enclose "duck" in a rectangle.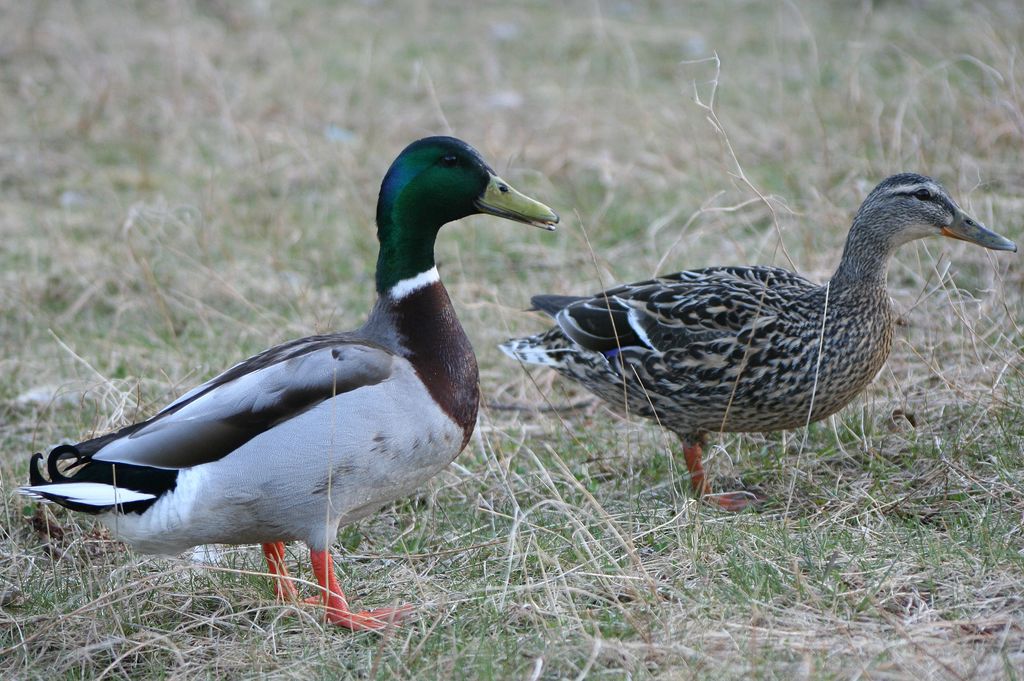
(18, 122, 511, 659).
